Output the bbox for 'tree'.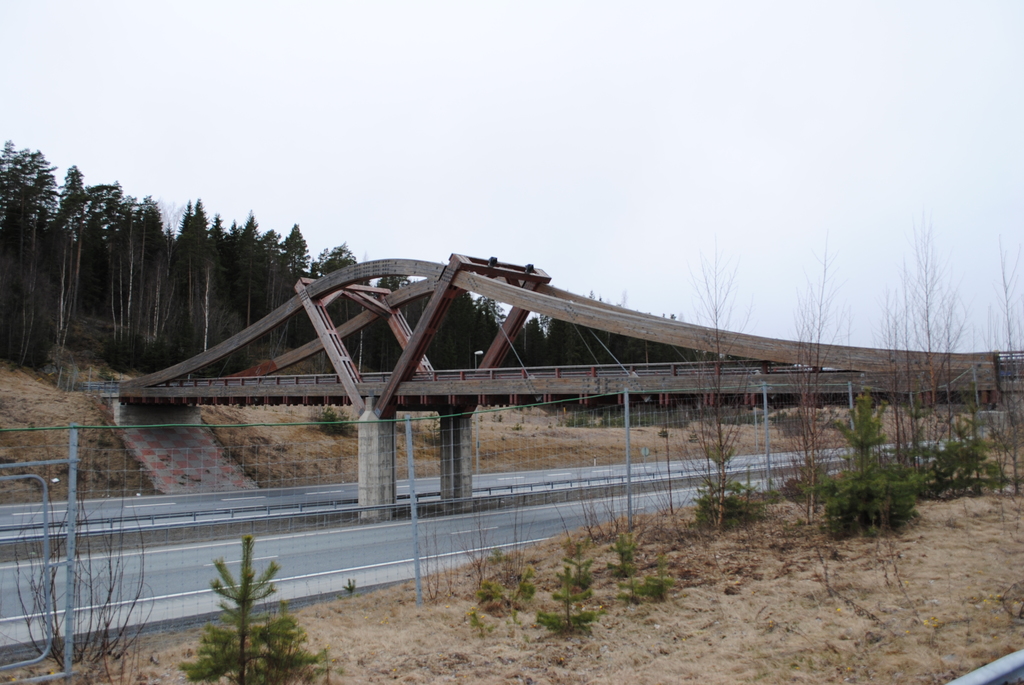
region(179, 535, 294, 660).
